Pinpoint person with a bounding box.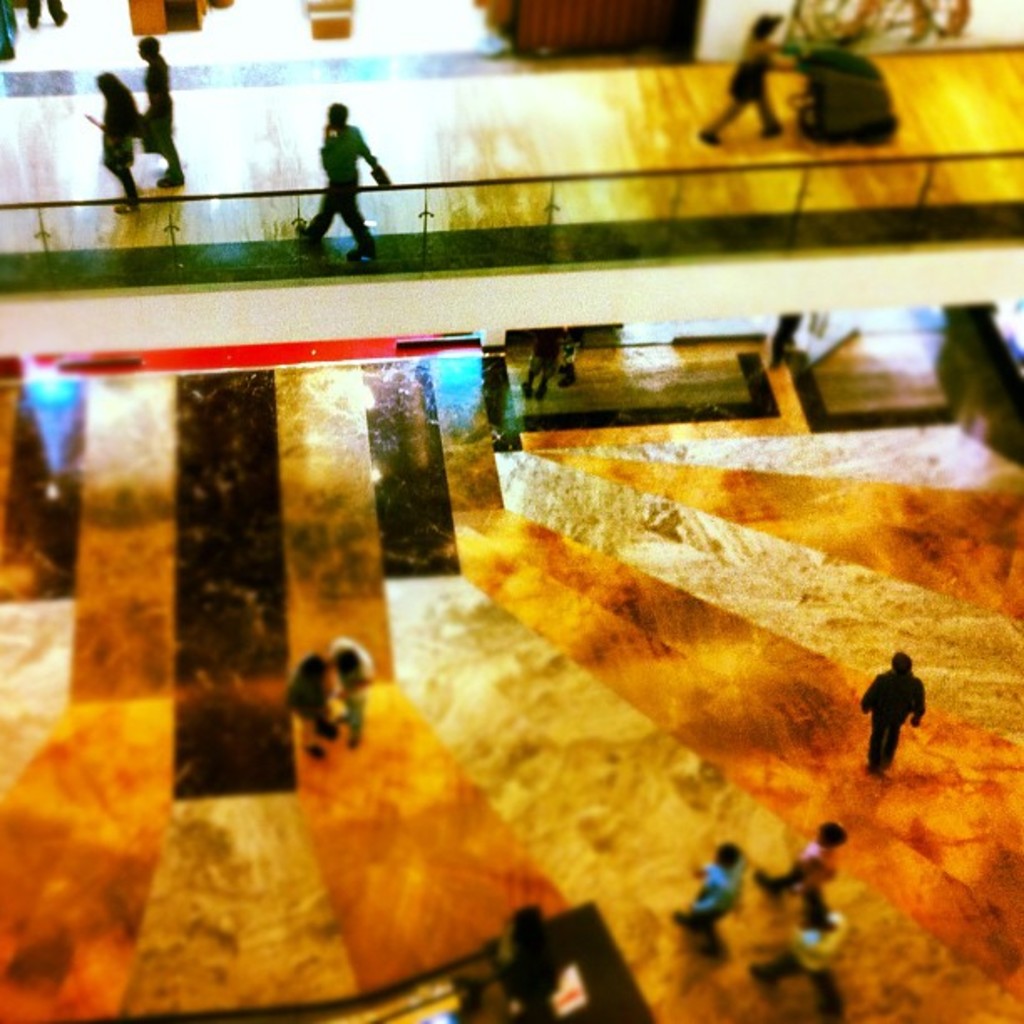
[25, 0, 69, 23].
